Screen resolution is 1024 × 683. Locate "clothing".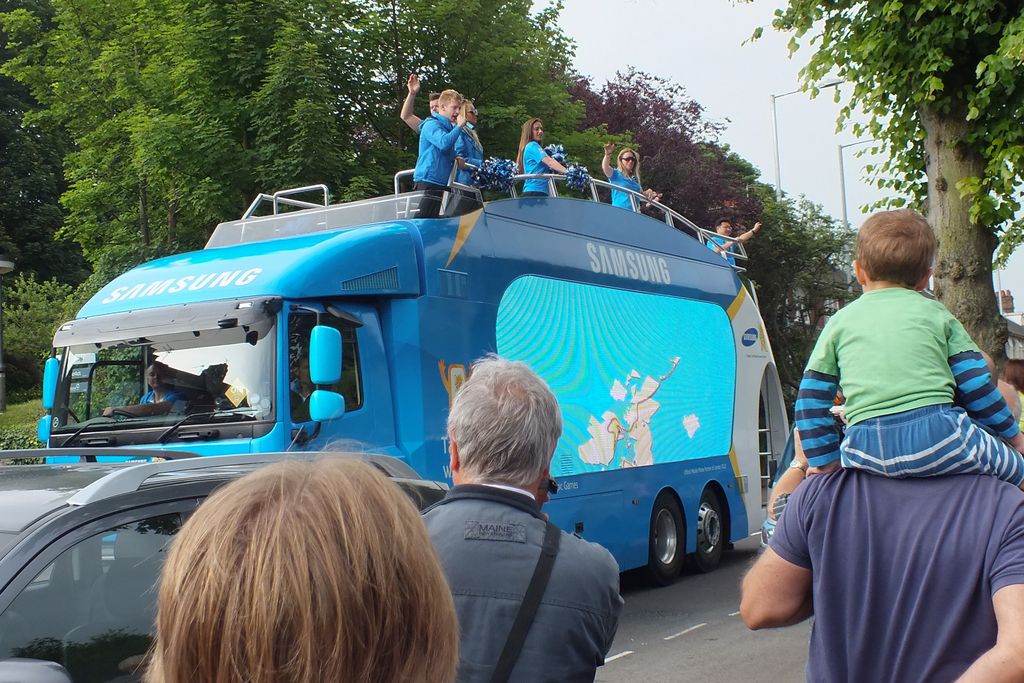
x1=768, y1=461, x2=1023, y2=682.
